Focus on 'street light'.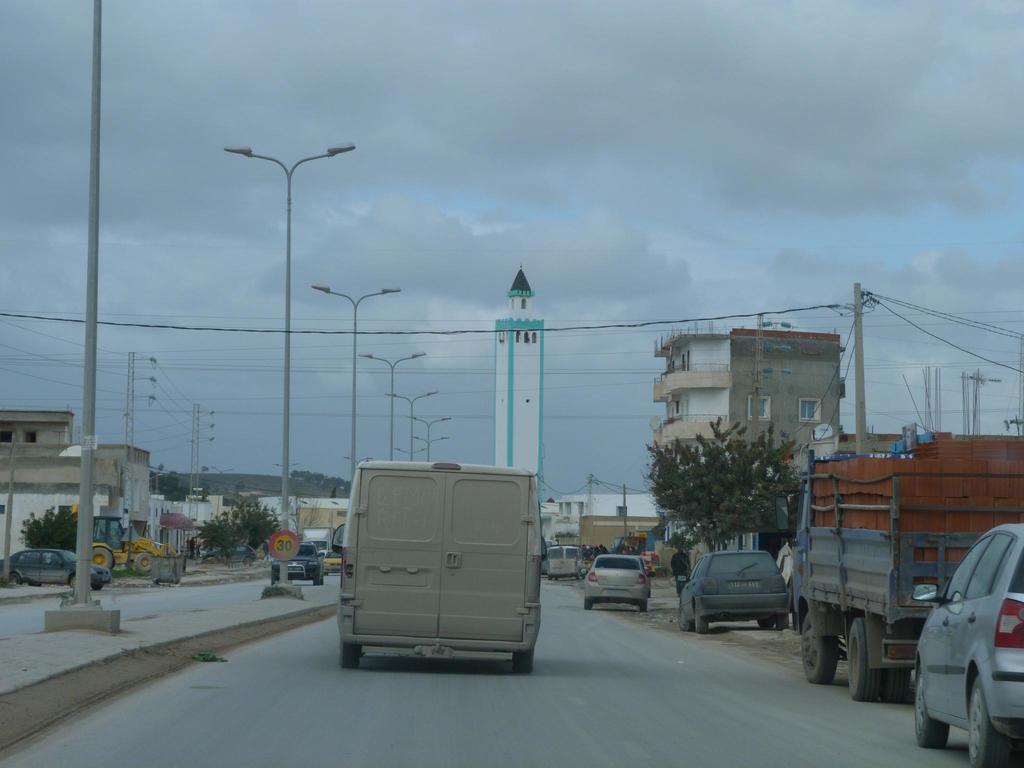
Focused at (223, 141, 367, 507).
